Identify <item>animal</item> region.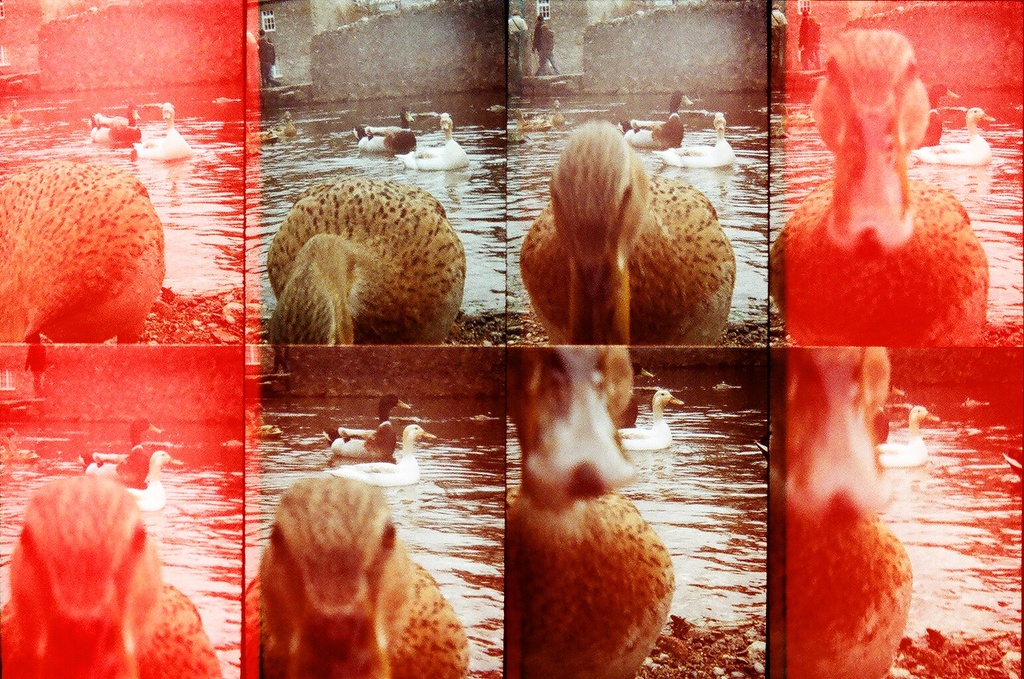
Region: [326,422,435,489].
